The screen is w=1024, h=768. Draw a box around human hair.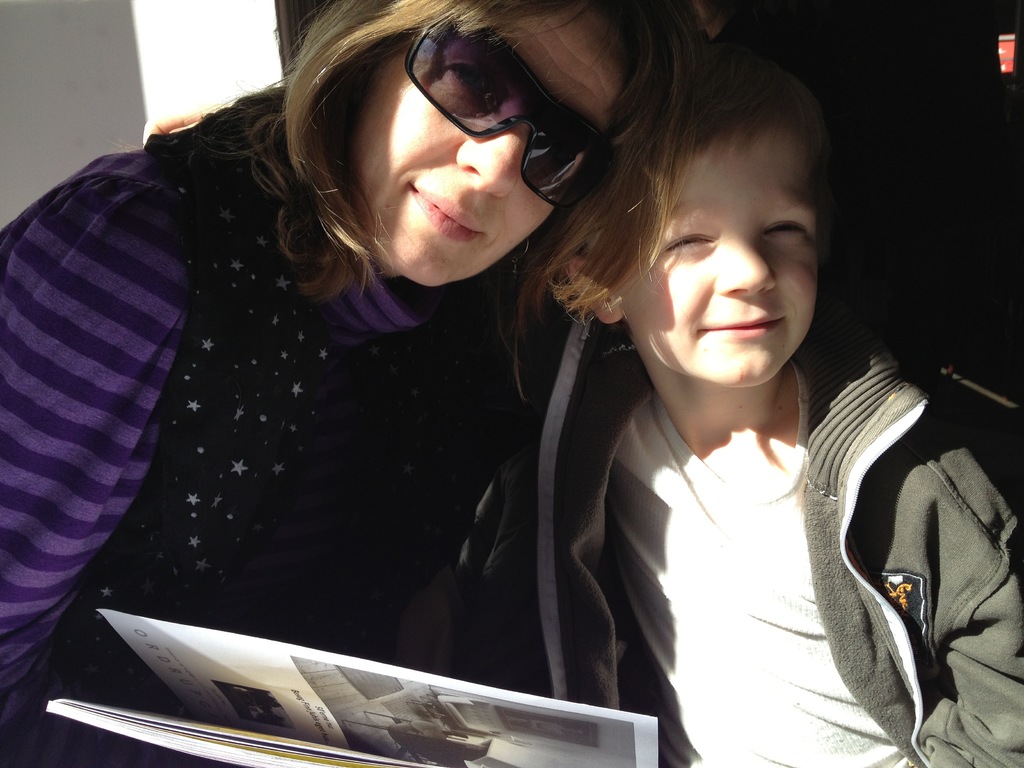
bbox=[687, 44, 827, 217].
